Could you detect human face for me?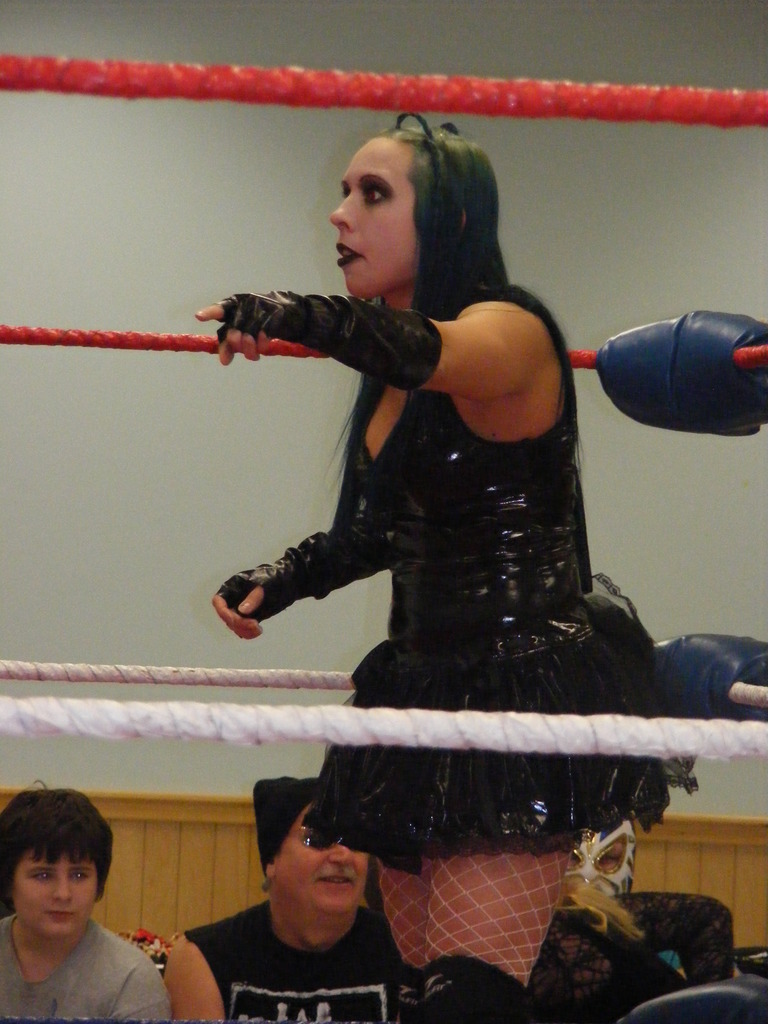
Detection result: crop(327, 134, 421, 296).
